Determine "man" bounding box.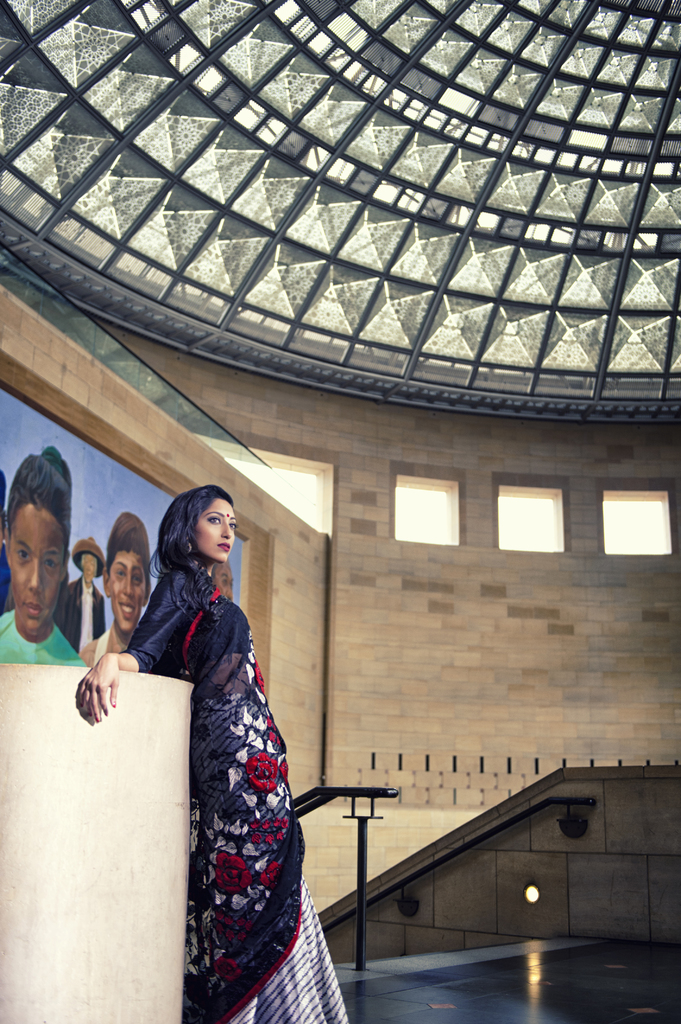
Determined: left=60, top=536, right=104, bottom=653.
